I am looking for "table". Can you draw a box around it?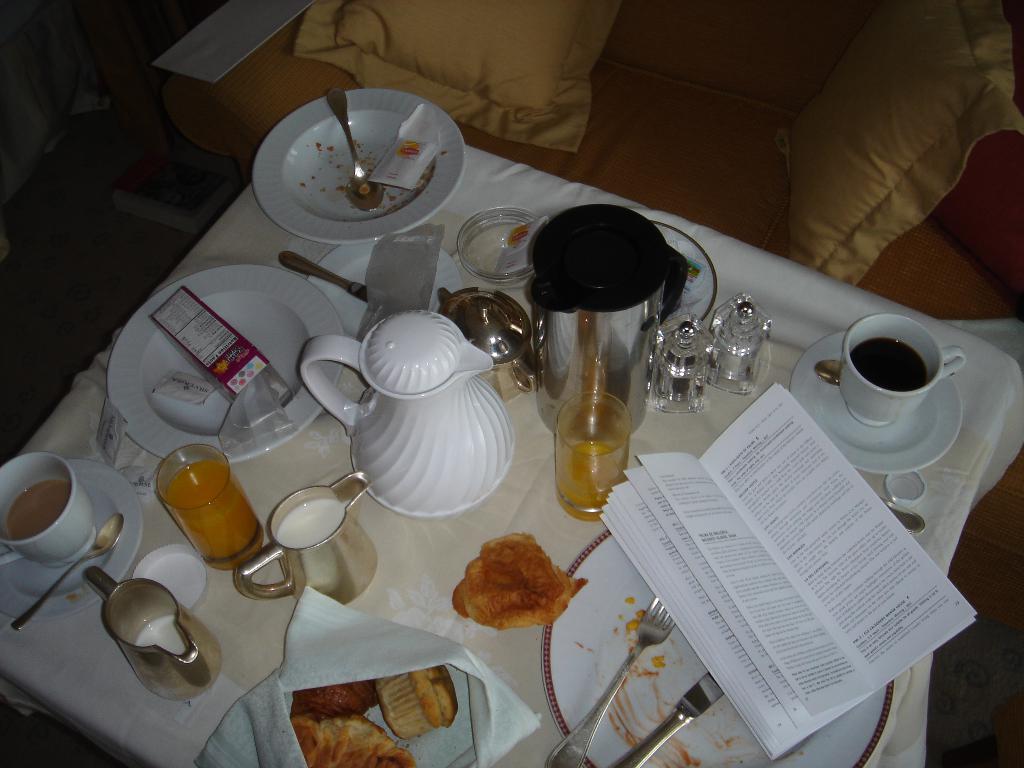
Sure, the bounding box is bbox(0, 114, 1023, 767).
